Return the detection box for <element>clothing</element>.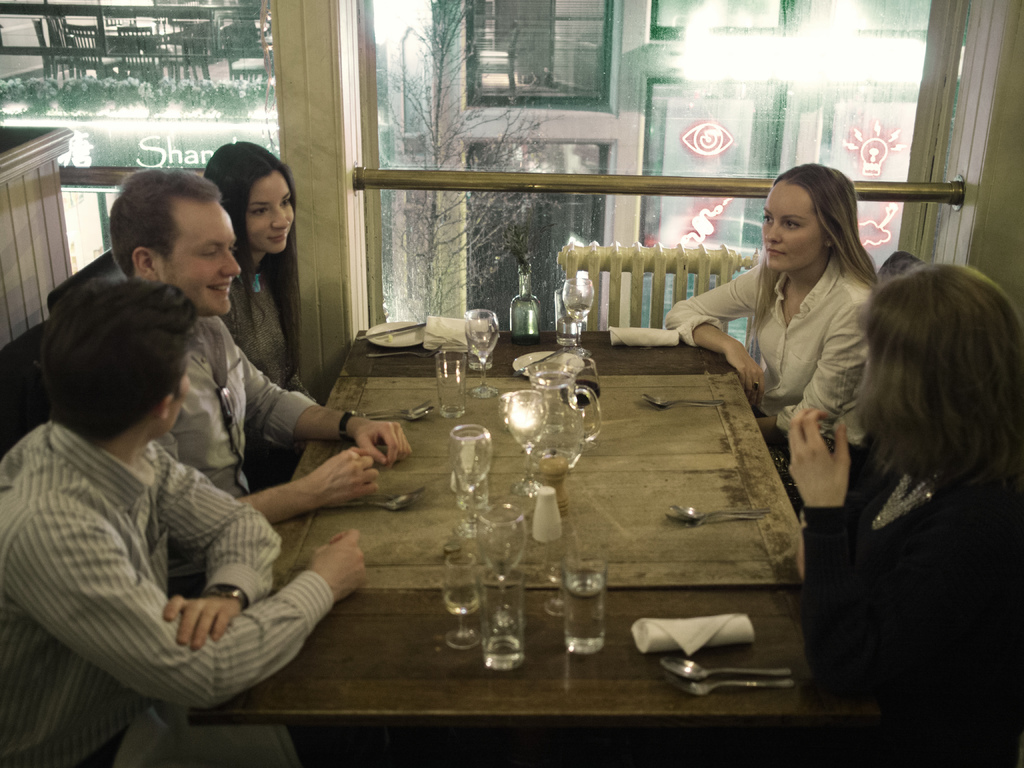
pyautogui.locateOnScreen(223, 278, 330, 424).
